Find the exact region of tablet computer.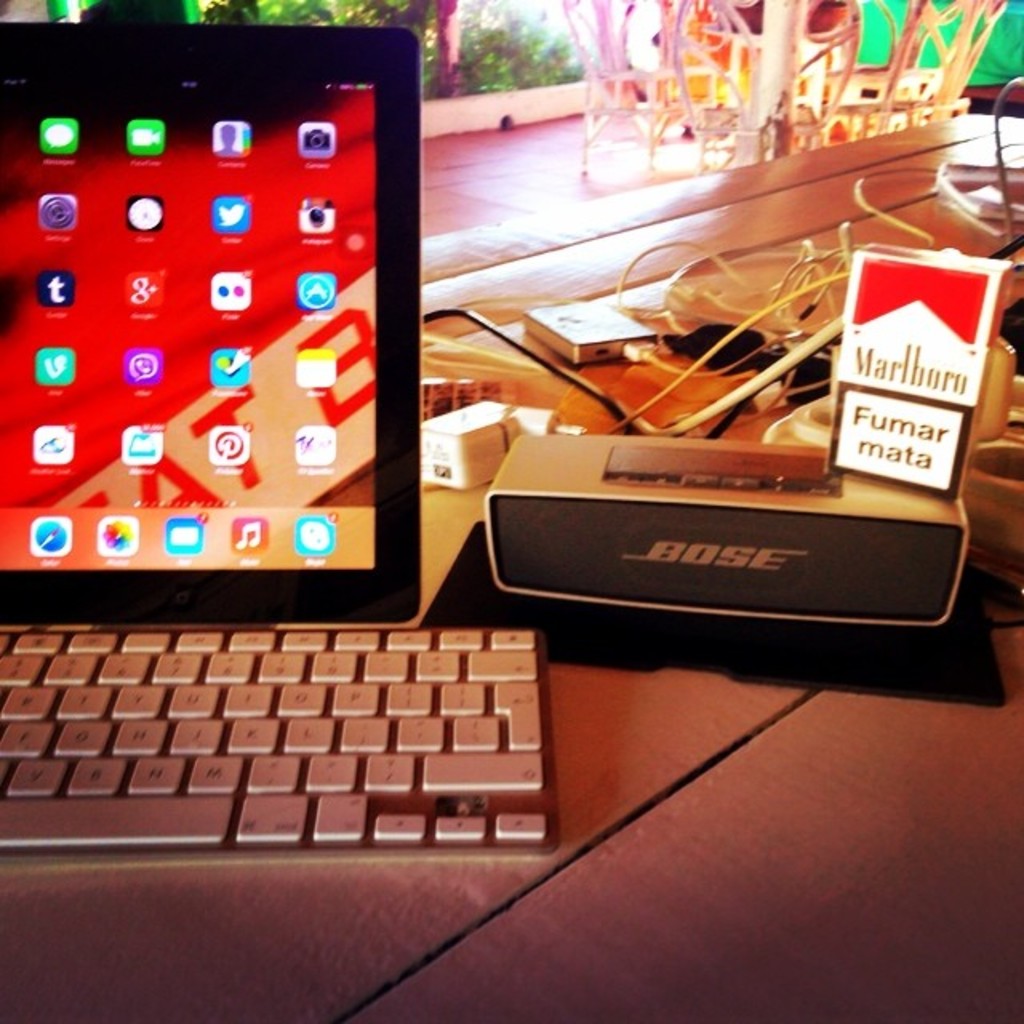
Exact region: bbox=(0, 19, 422, 624).
